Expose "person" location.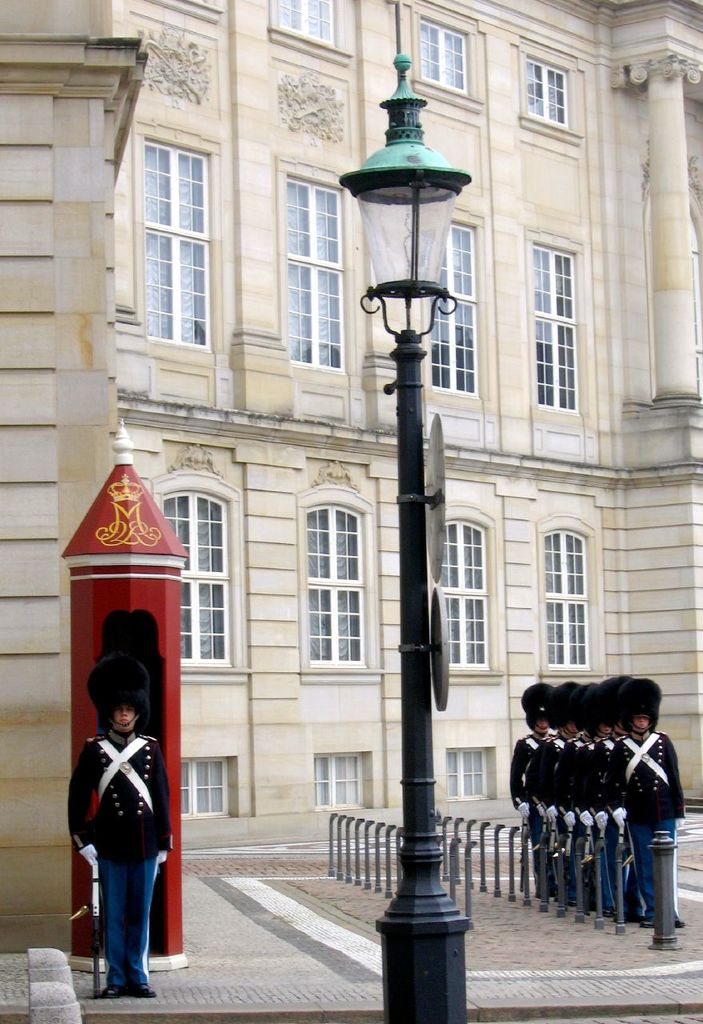
Exposed at 605, 669, 691, 933.
